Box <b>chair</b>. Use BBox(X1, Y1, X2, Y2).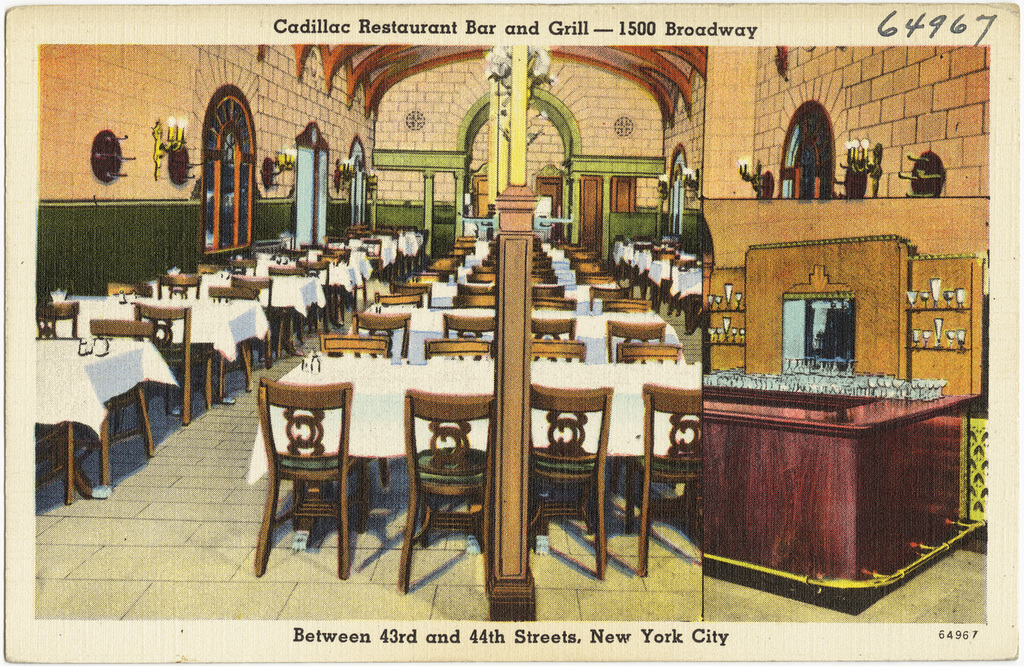
BBox(612, 342, 680, 363).
